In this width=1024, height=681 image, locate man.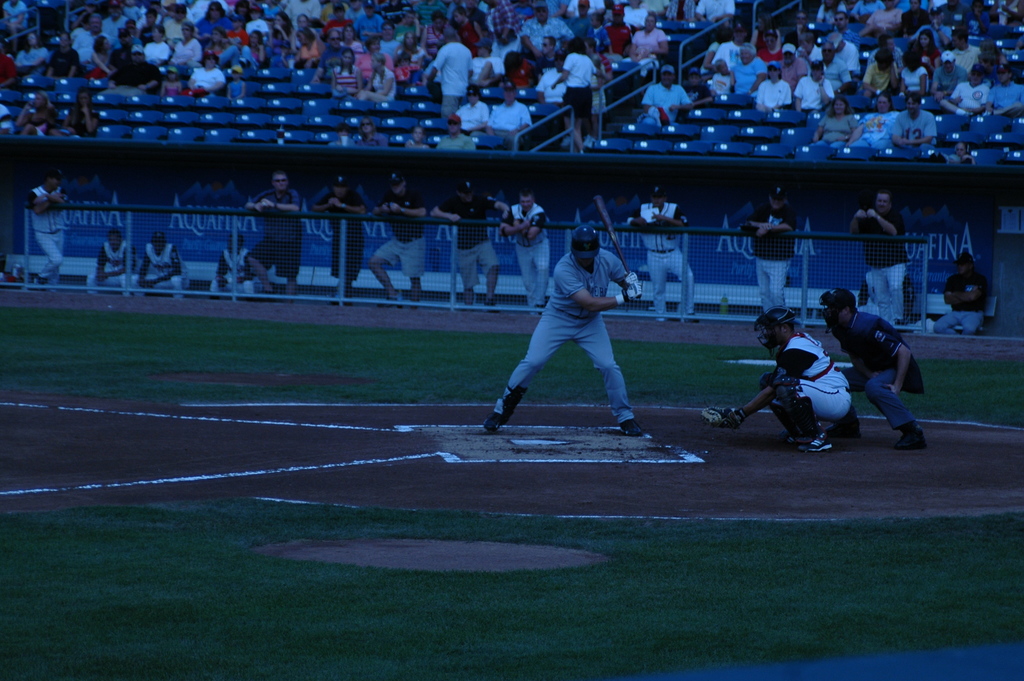
Bounding box: <bbox>737, 186, 815, 310</bbox>.
